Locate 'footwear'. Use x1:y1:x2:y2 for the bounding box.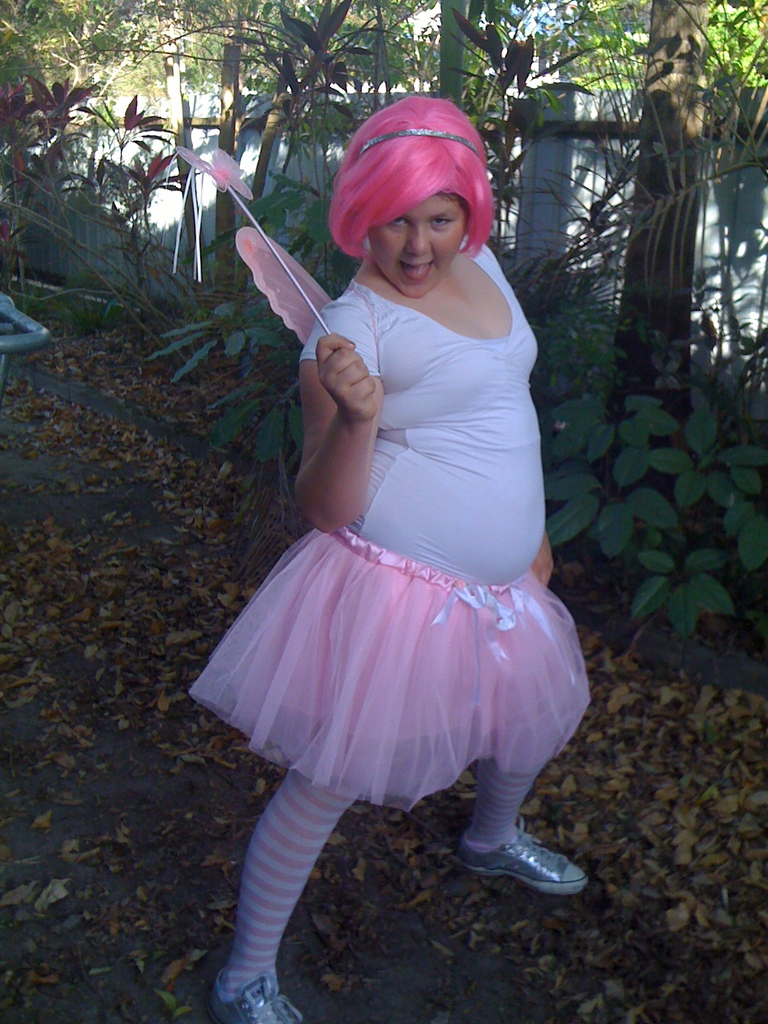
204:970:308:1023.
